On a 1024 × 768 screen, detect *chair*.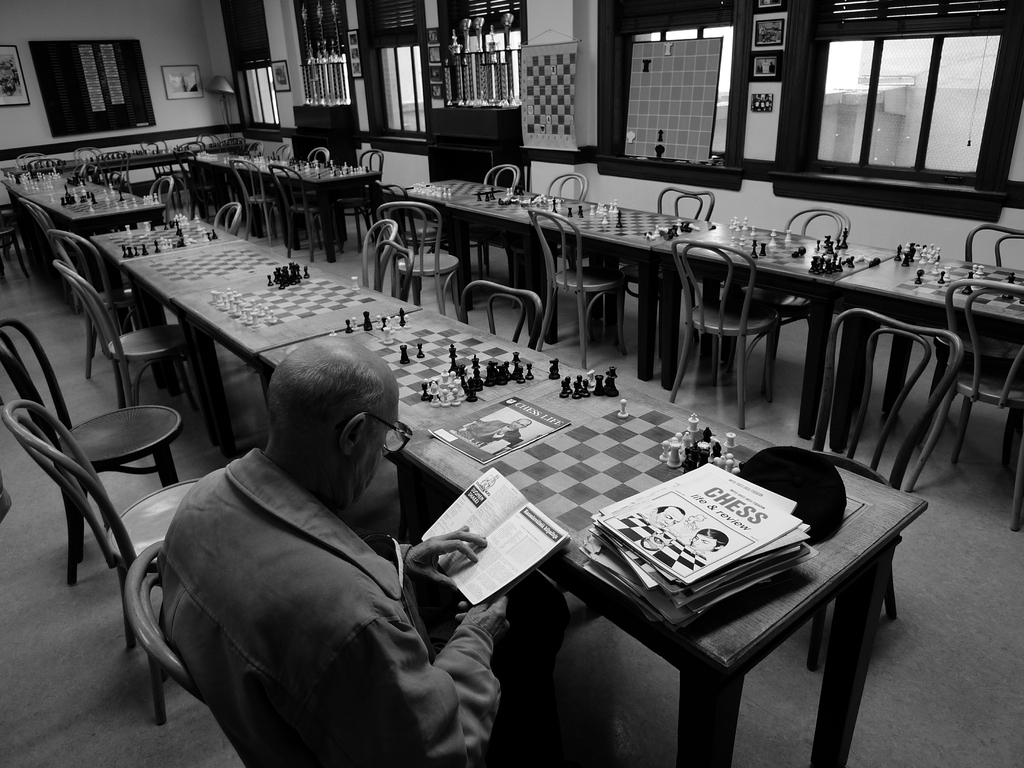
x1=215 y1=200 x2=244 y2=241.
